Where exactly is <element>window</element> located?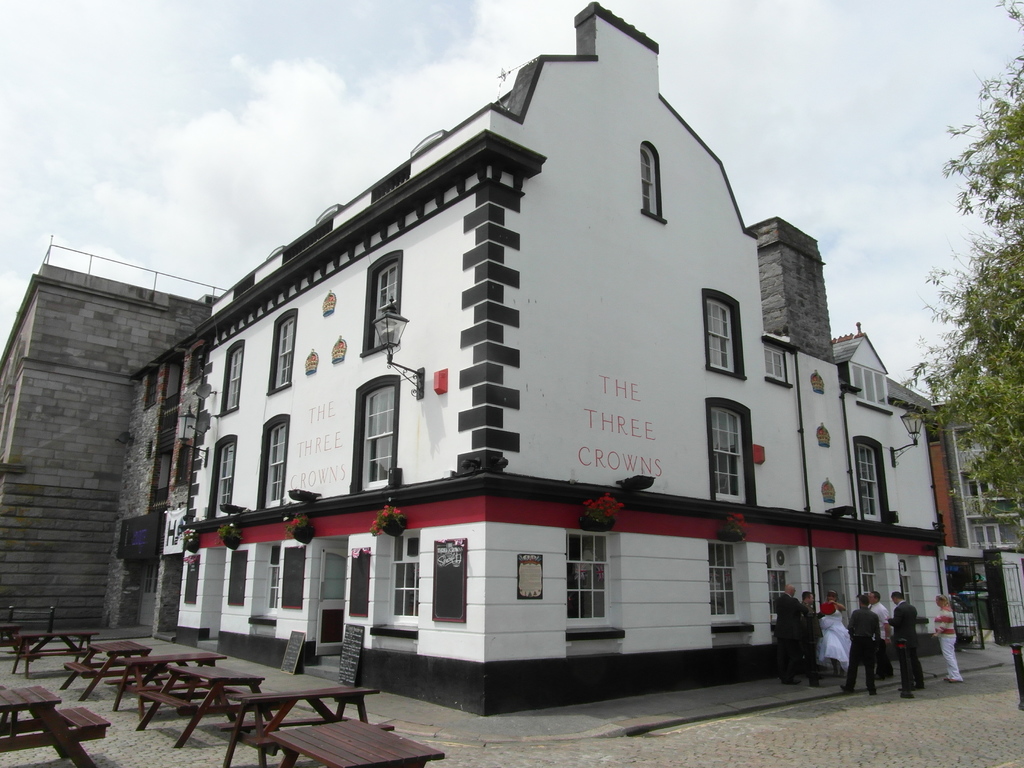
Its bounding box is (312, 209, 340, 225).
